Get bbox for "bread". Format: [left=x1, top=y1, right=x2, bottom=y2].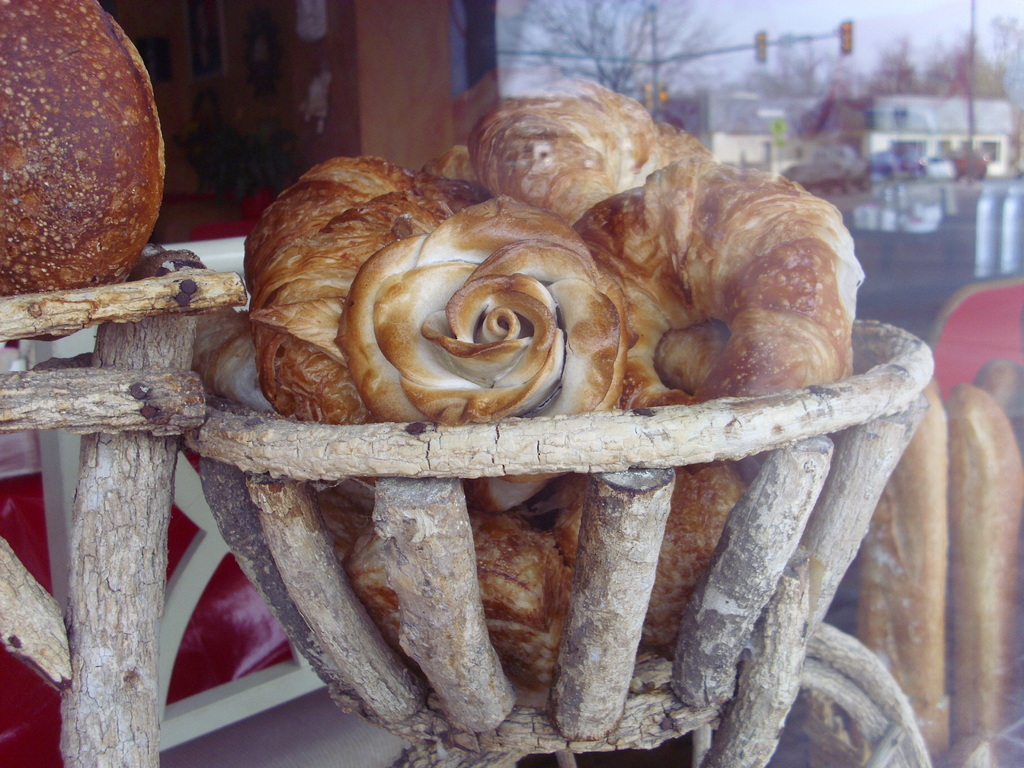
[left=856, top=378, right=945, bottom=765].
